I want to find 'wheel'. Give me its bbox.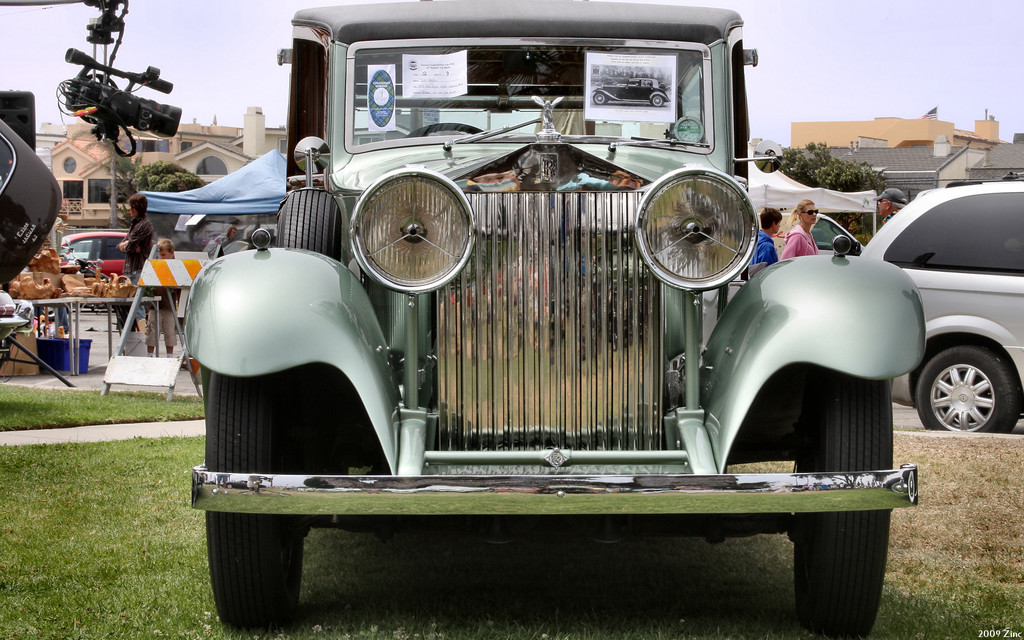
bbox(200, 369, 329, 633).
